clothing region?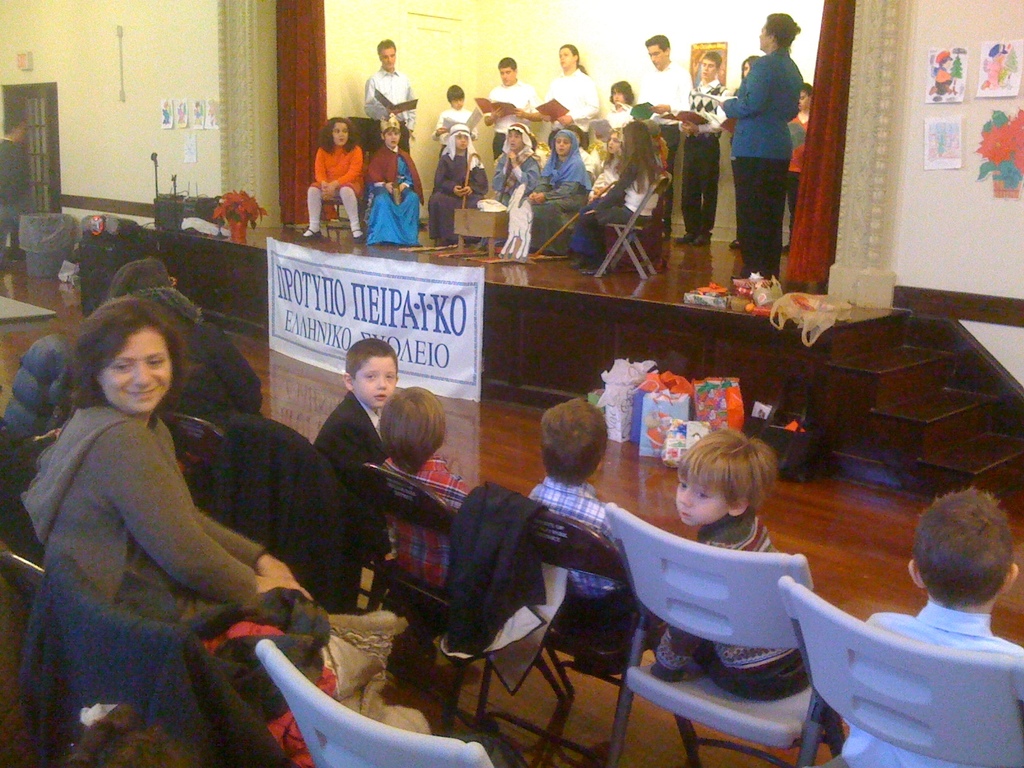
select_region(305, 142, 350, 232)
